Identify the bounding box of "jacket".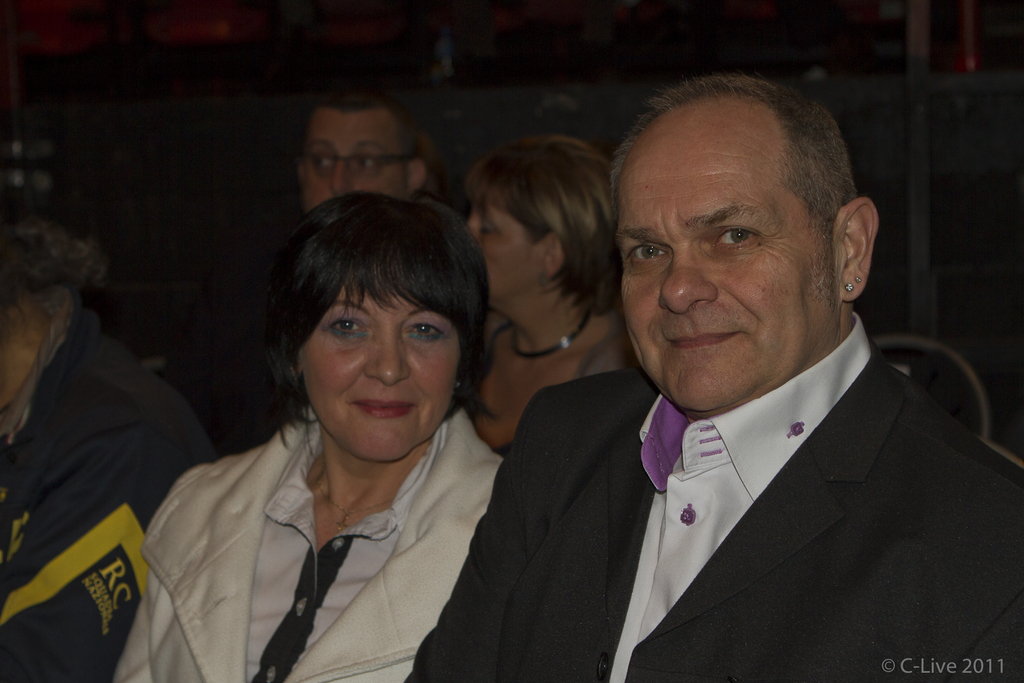
{"left": 0, "top": 283, "right": 220, "bottom": 682}.
